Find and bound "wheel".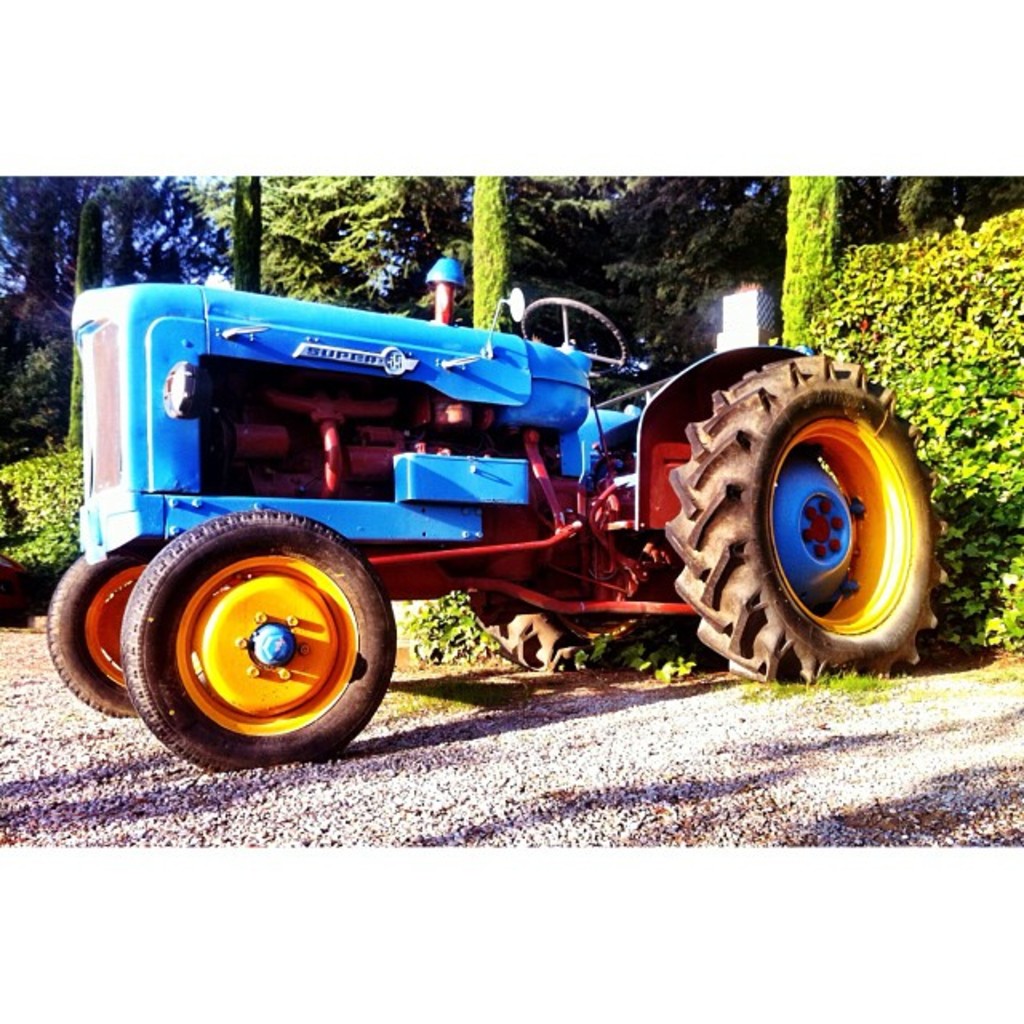
Bound: pyautogui.locateOnScreen(667, 339, 965, 691).
